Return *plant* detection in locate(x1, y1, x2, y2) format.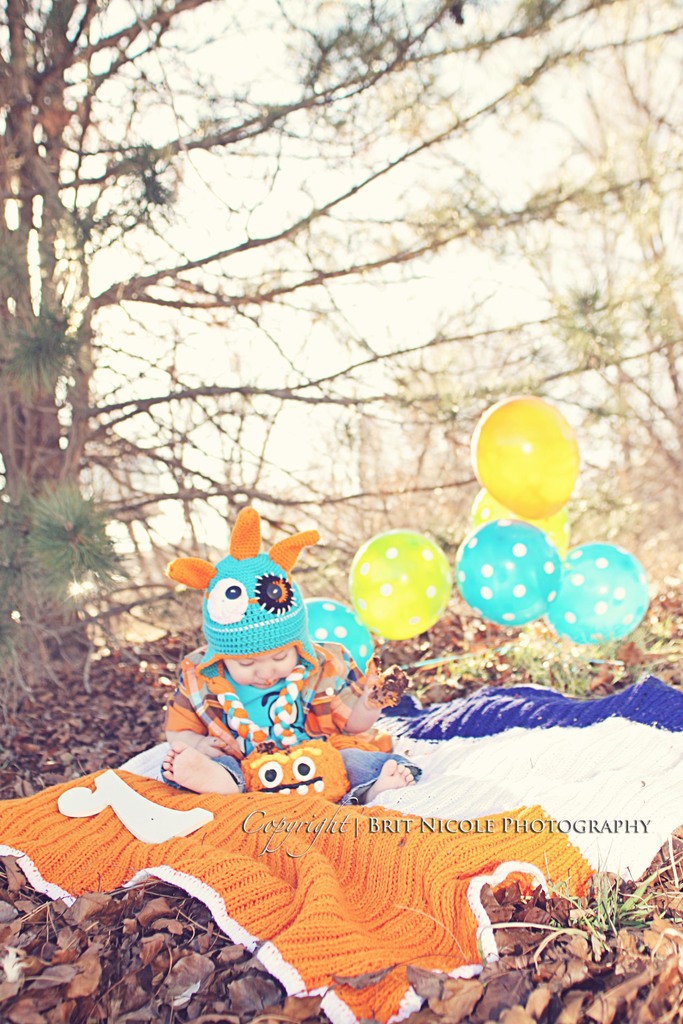
locate(542, 286, 630, 370).
